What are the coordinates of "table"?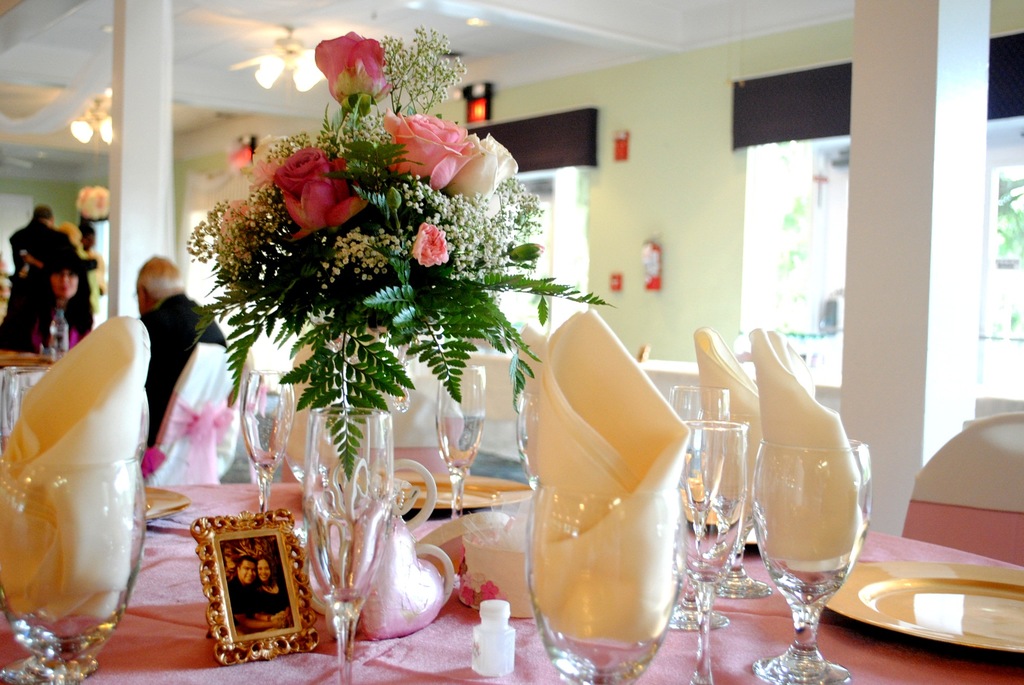
[left=0, top=470, right=1023, bottom=684].
